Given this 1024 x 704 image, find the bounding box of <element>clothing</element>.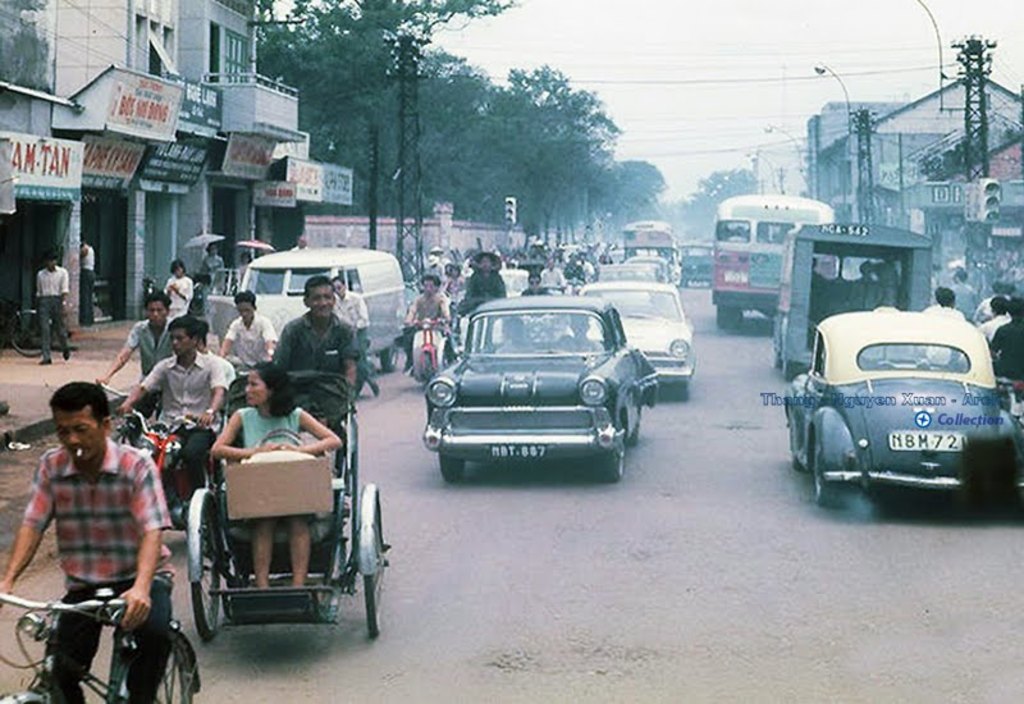
locate(244, 411, 301, 442).
